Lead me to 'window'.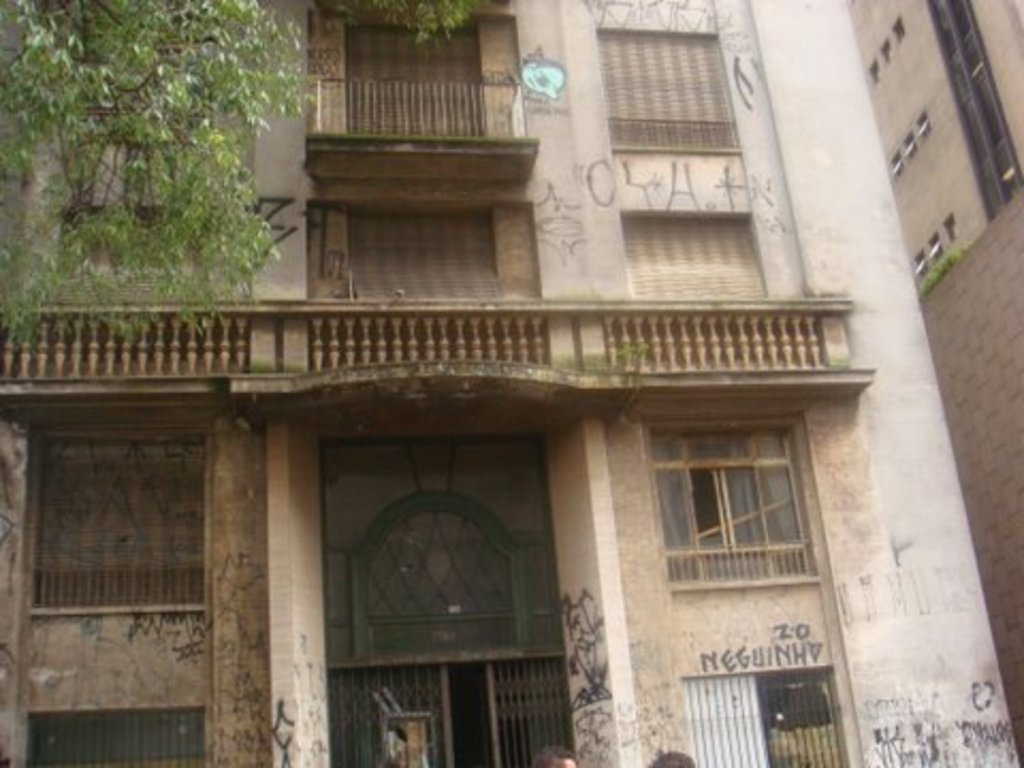
Lead to 55,102,235,314.
